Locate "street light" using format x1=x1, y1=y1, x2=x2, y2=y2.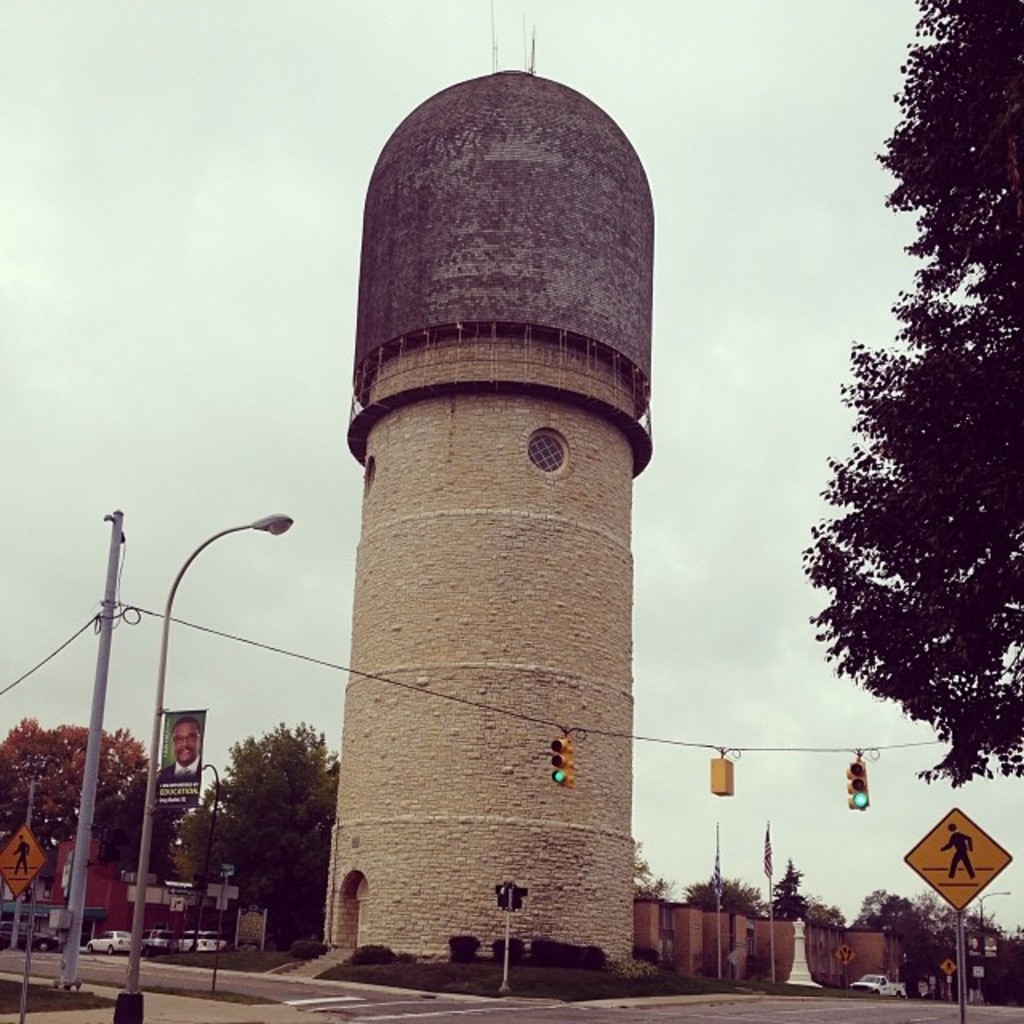
x1=134, y1=506, x2=296, y2=1022.
